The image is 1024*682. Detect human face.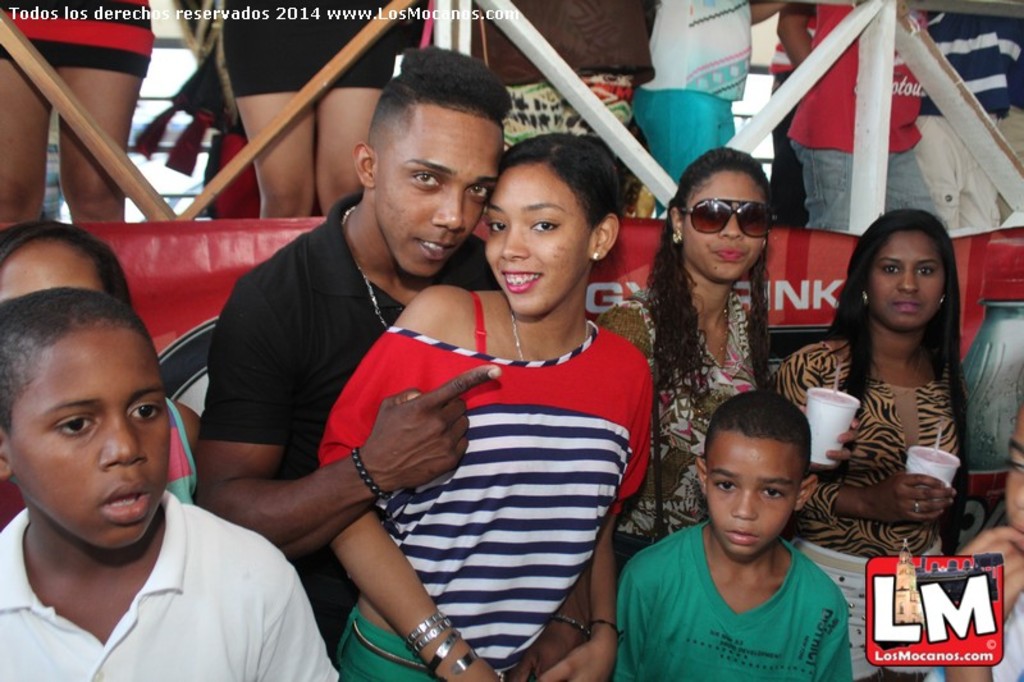
Detection: crop(8, 320, 169, 551).
